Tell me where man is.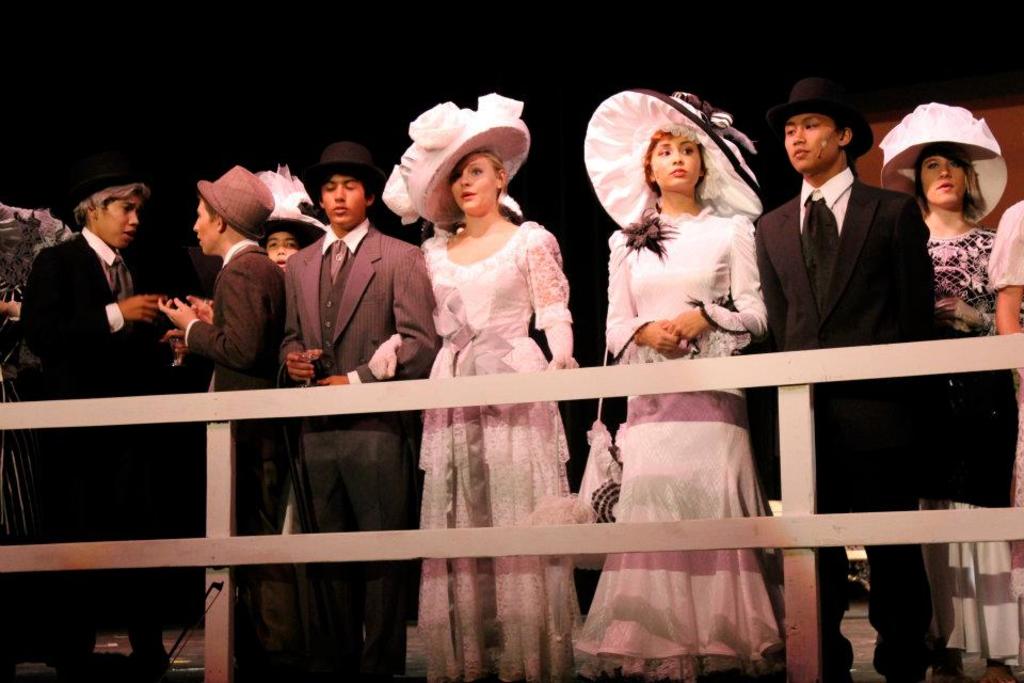
man is at pyautogui.locateOnScreen(274, 142, 448, 682).
